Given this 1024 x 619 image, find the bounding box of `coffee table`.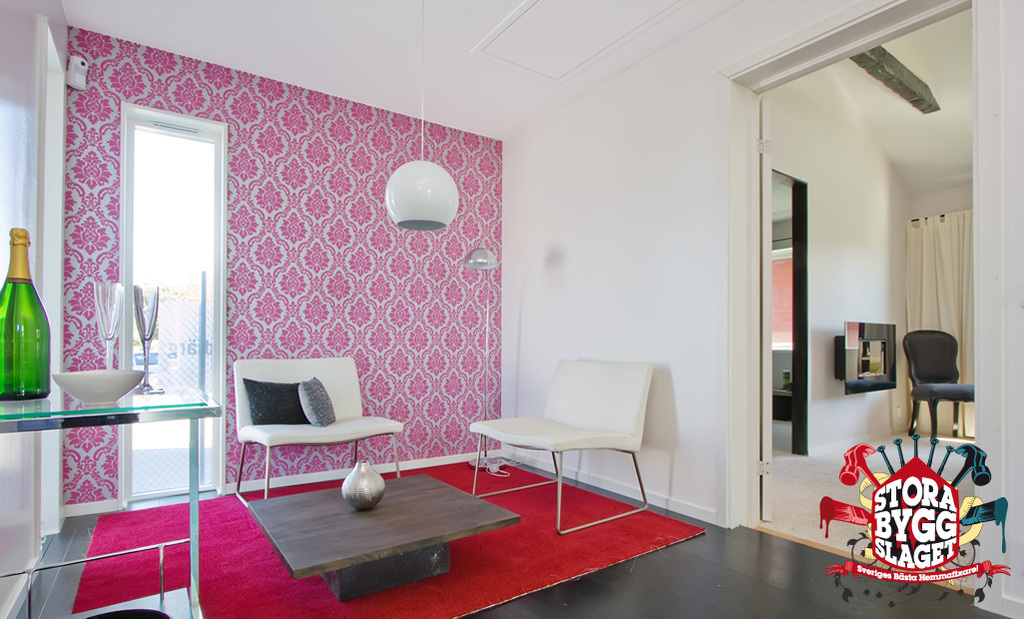
<bbox>3, 364, 215, 618</bbox>.
